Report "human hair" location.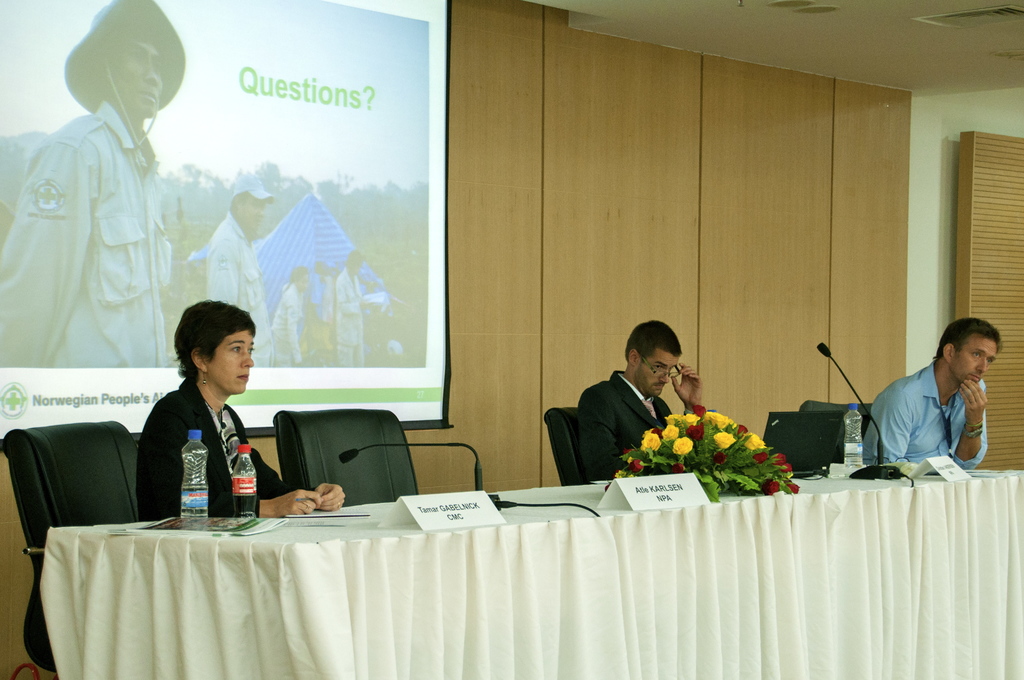
Report: left=929, top=314, right=1000, bottom=363.
